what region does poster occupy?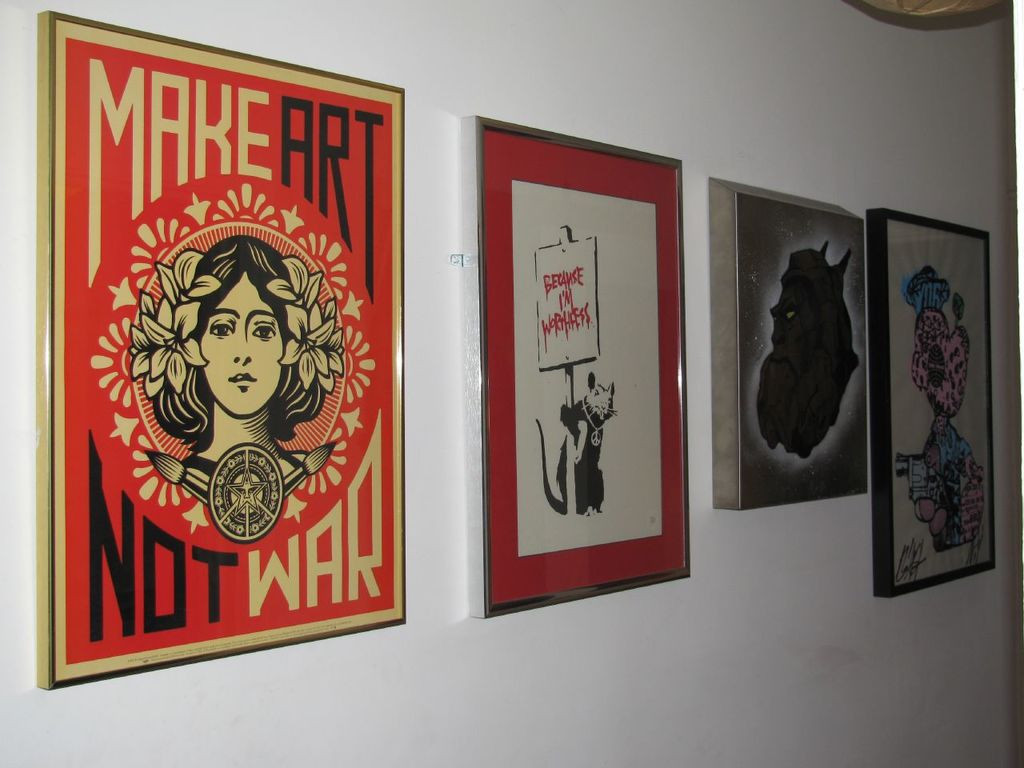
locate(889, 218, 989, 584).
